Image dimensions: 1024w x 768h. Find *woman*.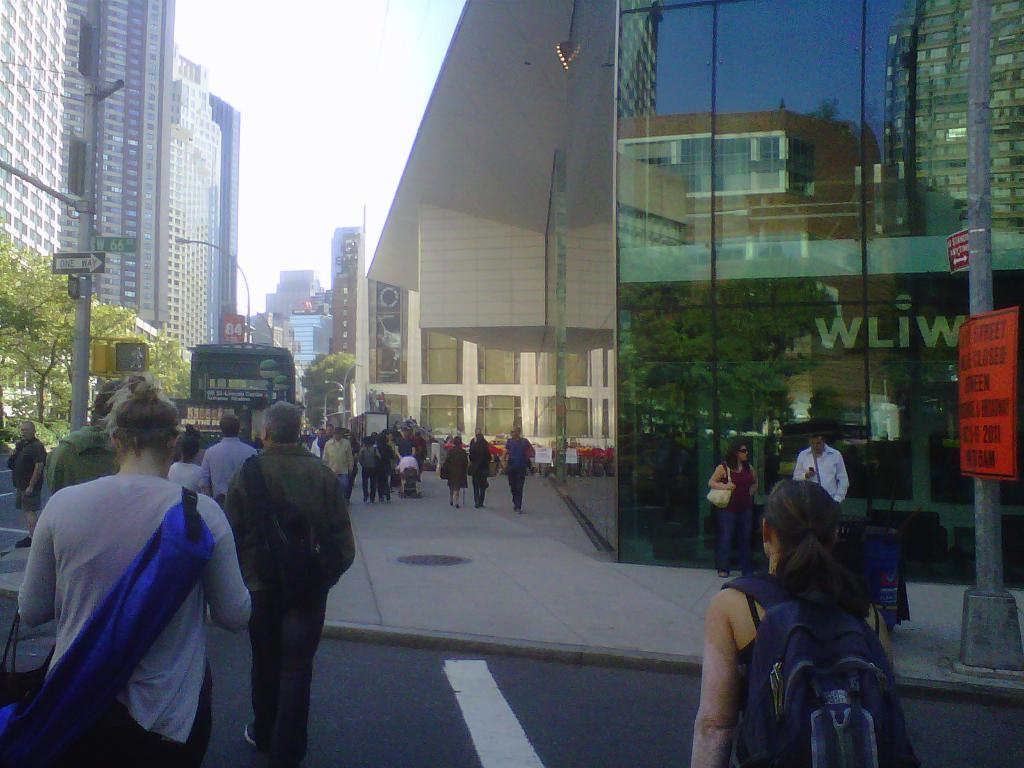
pyautogui.locateOnScreen(22, 374, 250, 767).
